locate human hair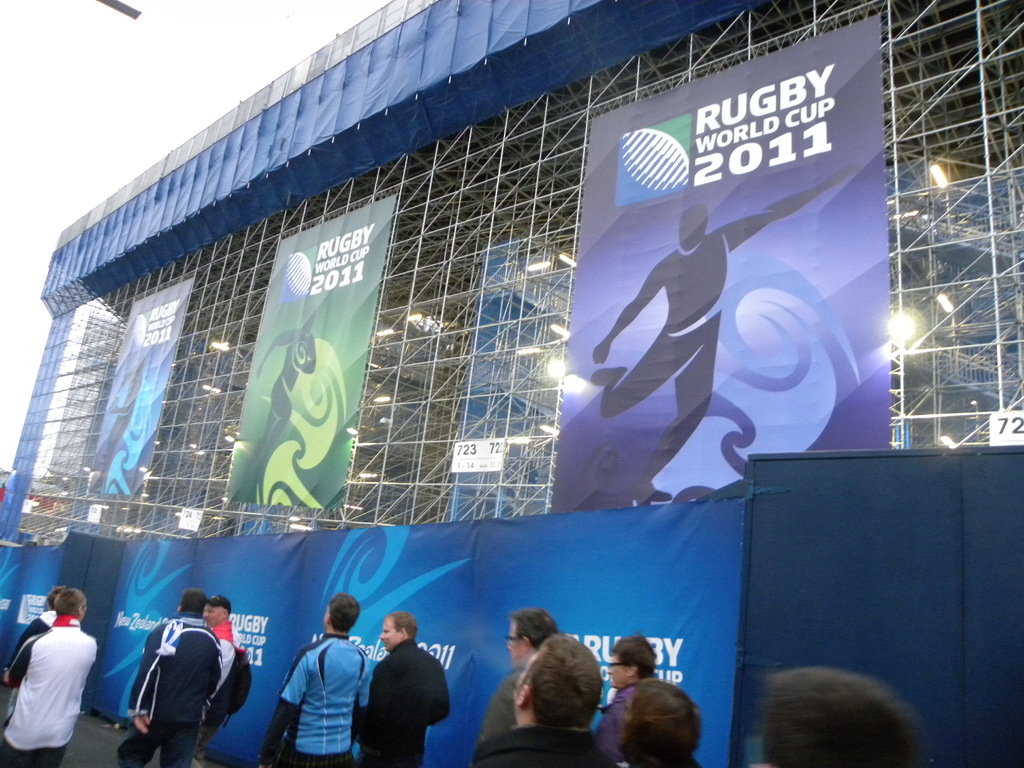
box(516, 630, 607, 730)
